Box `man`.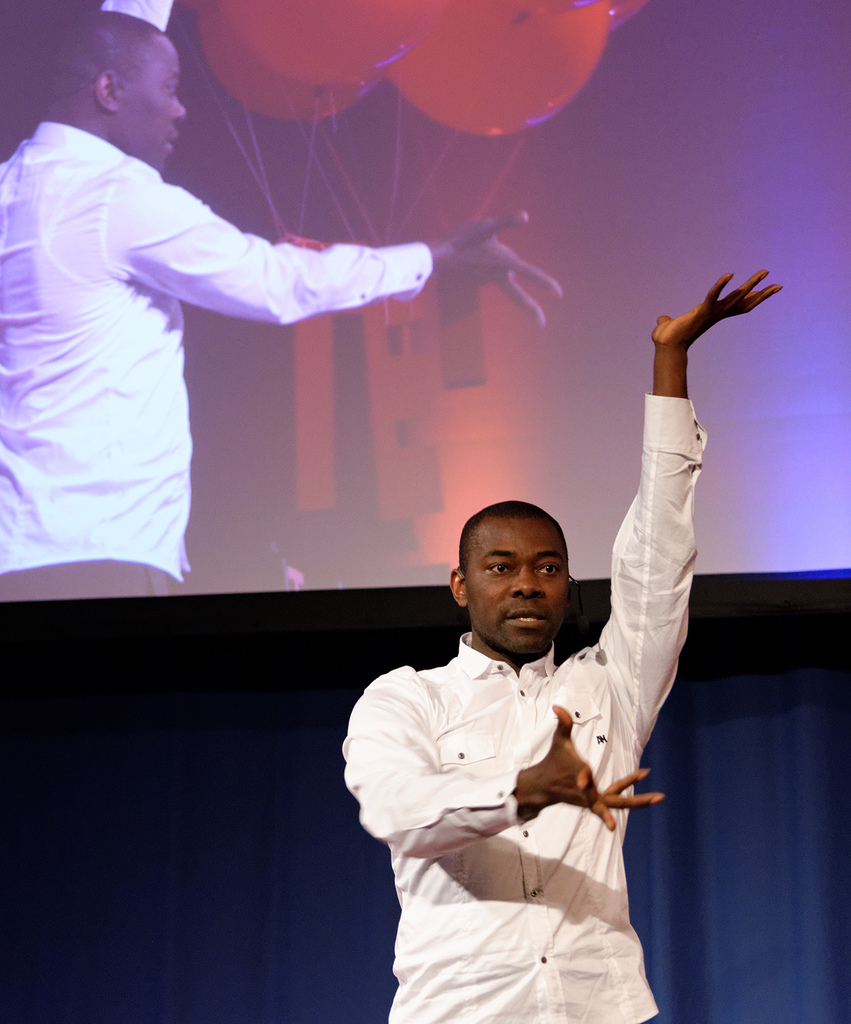
x1=343 y1=271 x2=783 y2=1023.
